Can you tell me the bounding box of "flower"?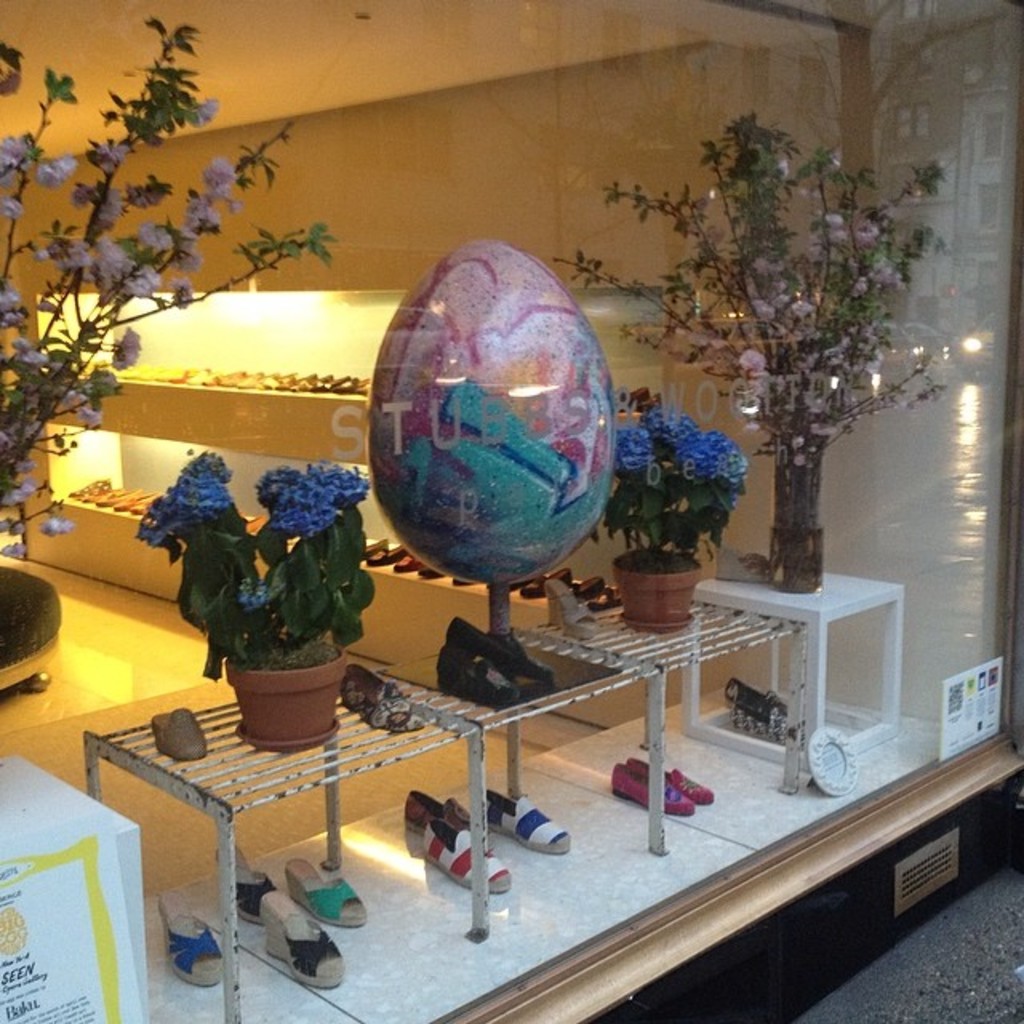
rect(184, 190, 229, 237).
